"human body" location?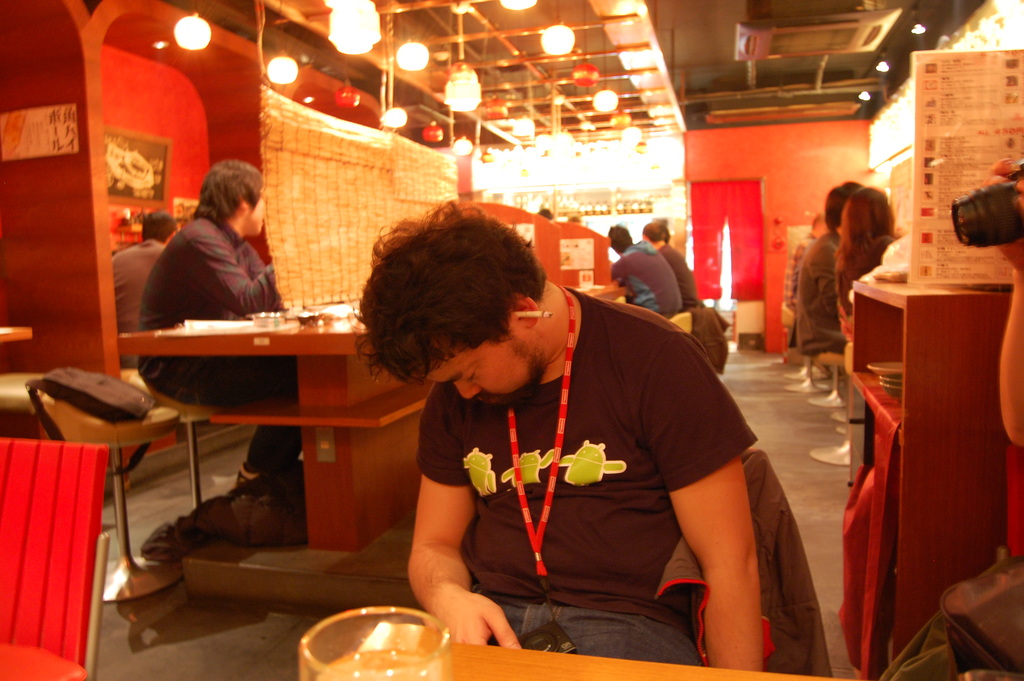
(109,238,166,370)
